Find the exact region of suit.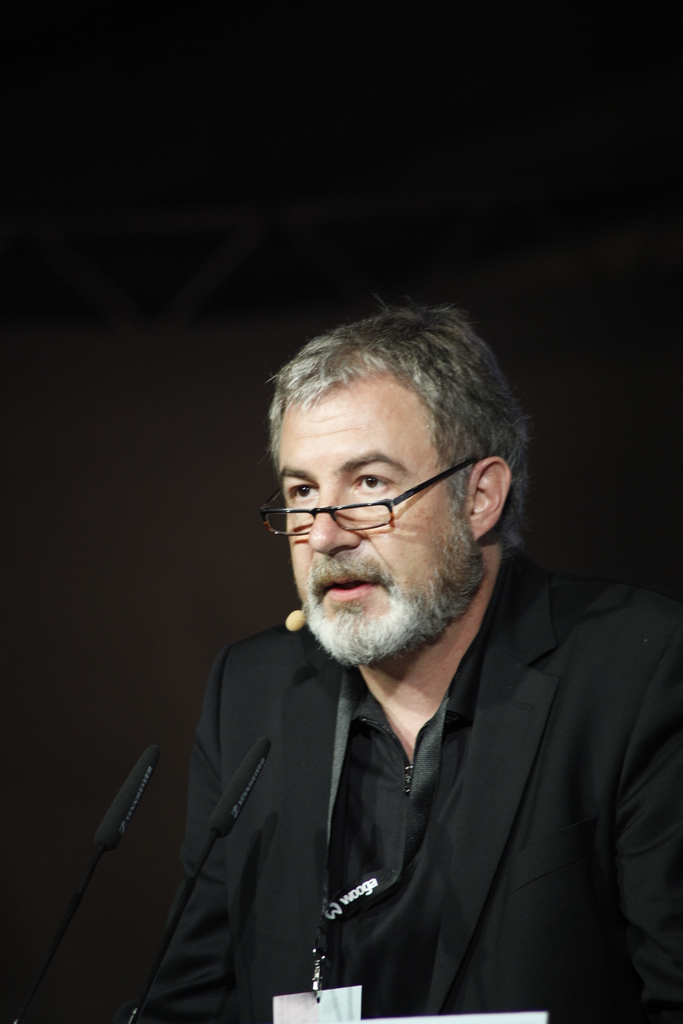
Exact region: pyautogui.locateOnScreen(145, 545, 682, 1023).
